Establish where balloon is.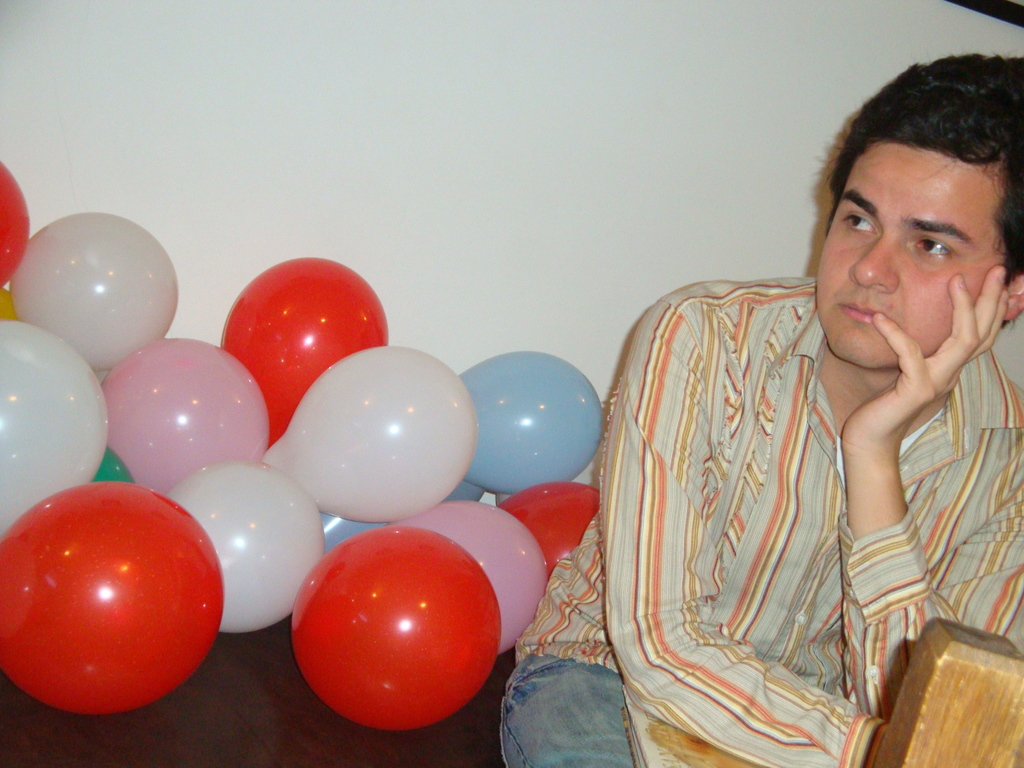
Established at 0 319 111 536.
